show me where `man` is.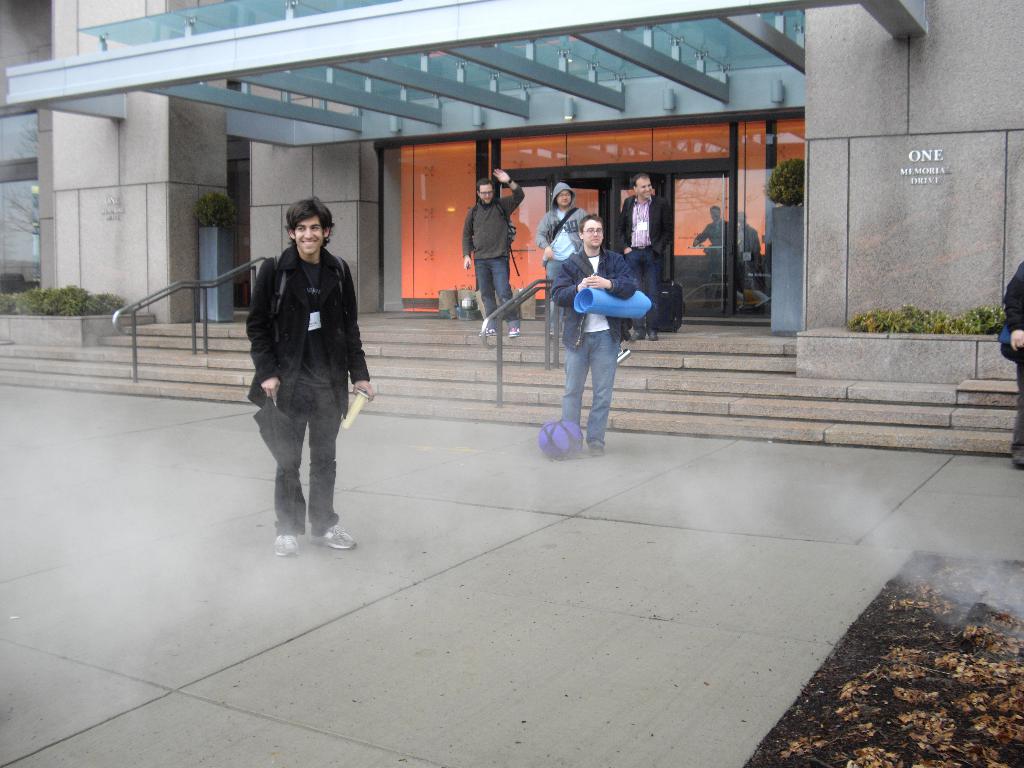
`man` is at box(620, 173, 673, 341).
